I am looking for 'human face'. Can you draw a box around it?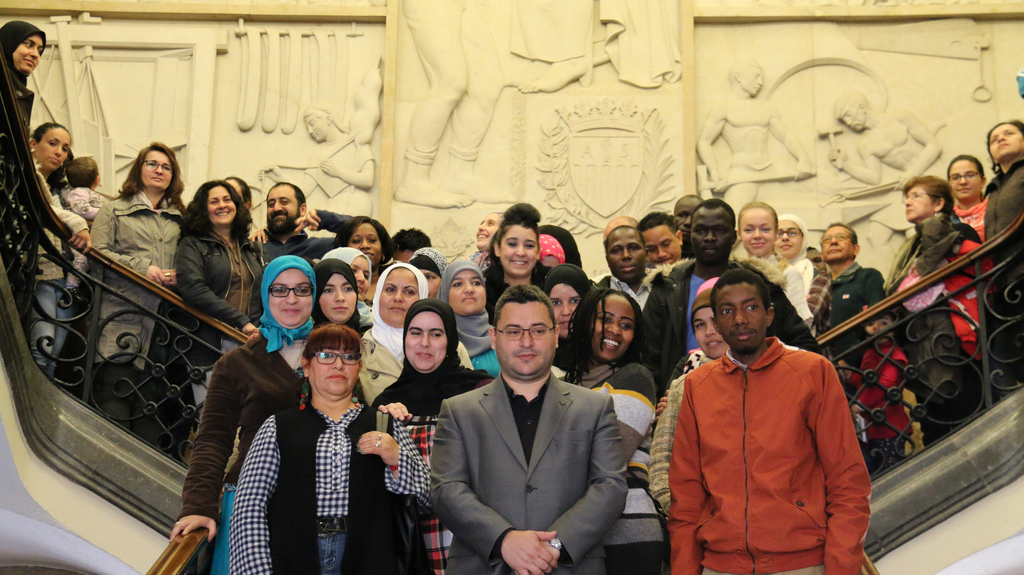
Sure, the bounding box is 739 206 778 260.
